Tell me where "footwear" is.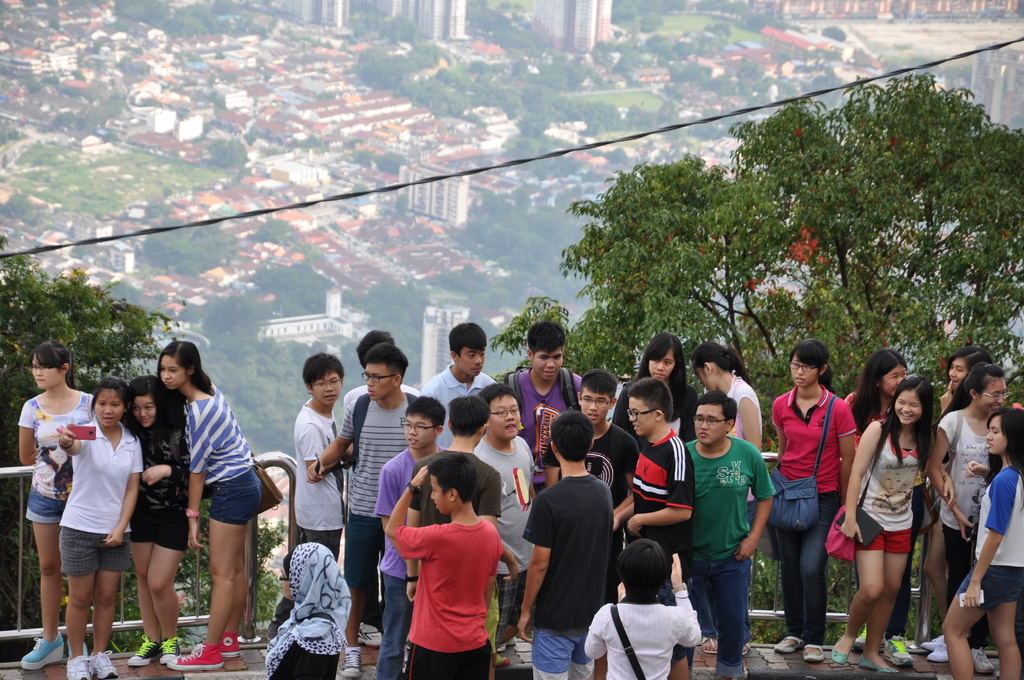
"footwear" is at [x1=927, y1=644, x2=950, y2=665].
